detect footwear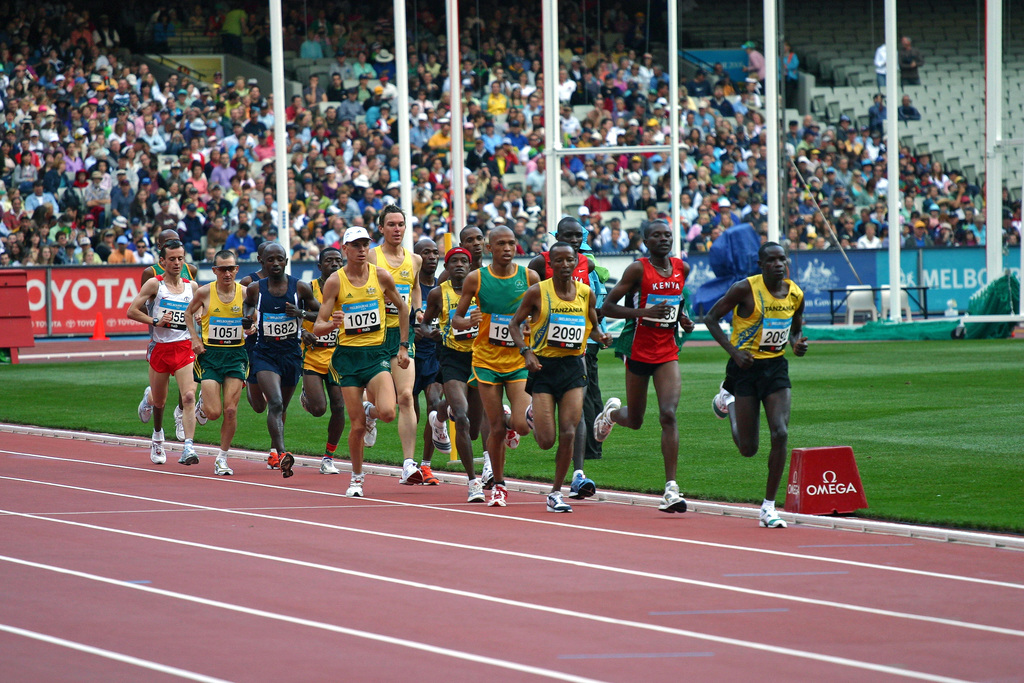
[650, 481, 685, 511]
